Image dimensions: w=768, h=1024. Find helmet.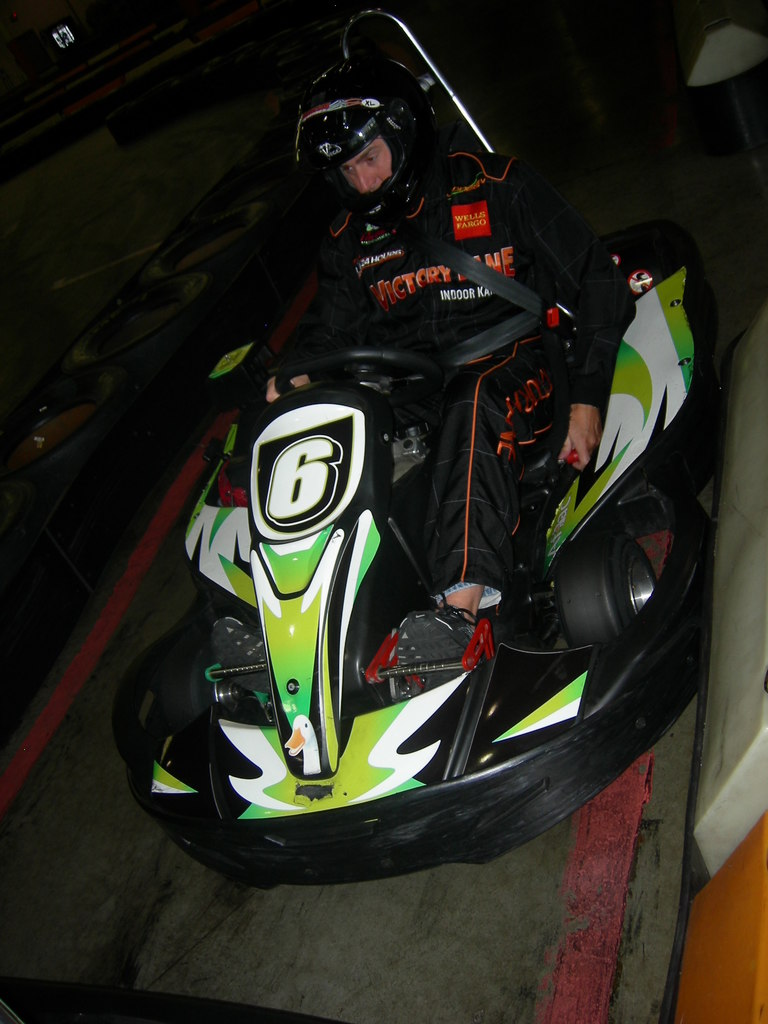
[x1=298, y1=57, x2=442, y2=210].
